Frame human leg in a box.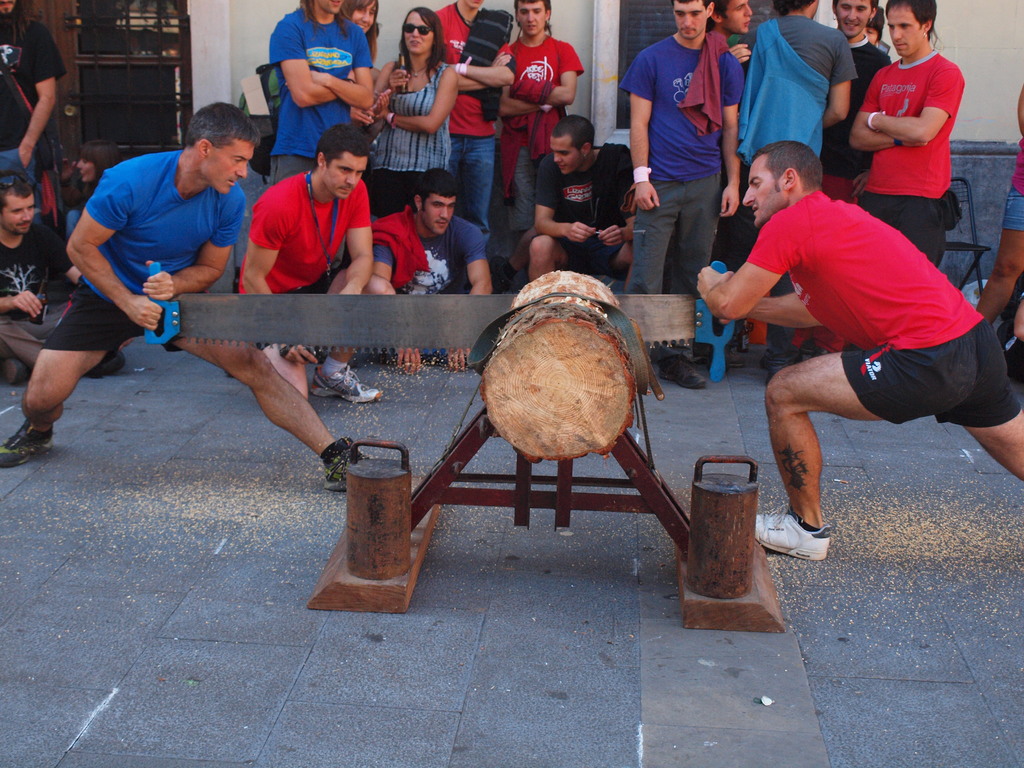
[left=411, top=161, right=444, bottom=200].
